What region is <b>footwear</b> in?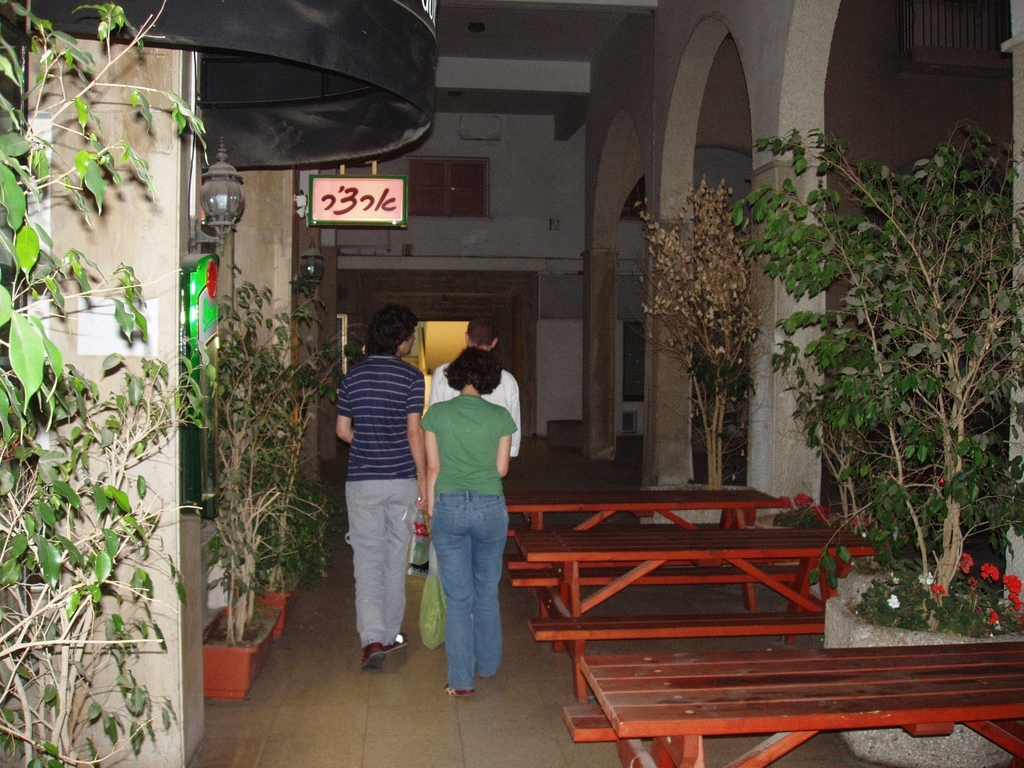
bbox=(444, 688, 476, 695).
